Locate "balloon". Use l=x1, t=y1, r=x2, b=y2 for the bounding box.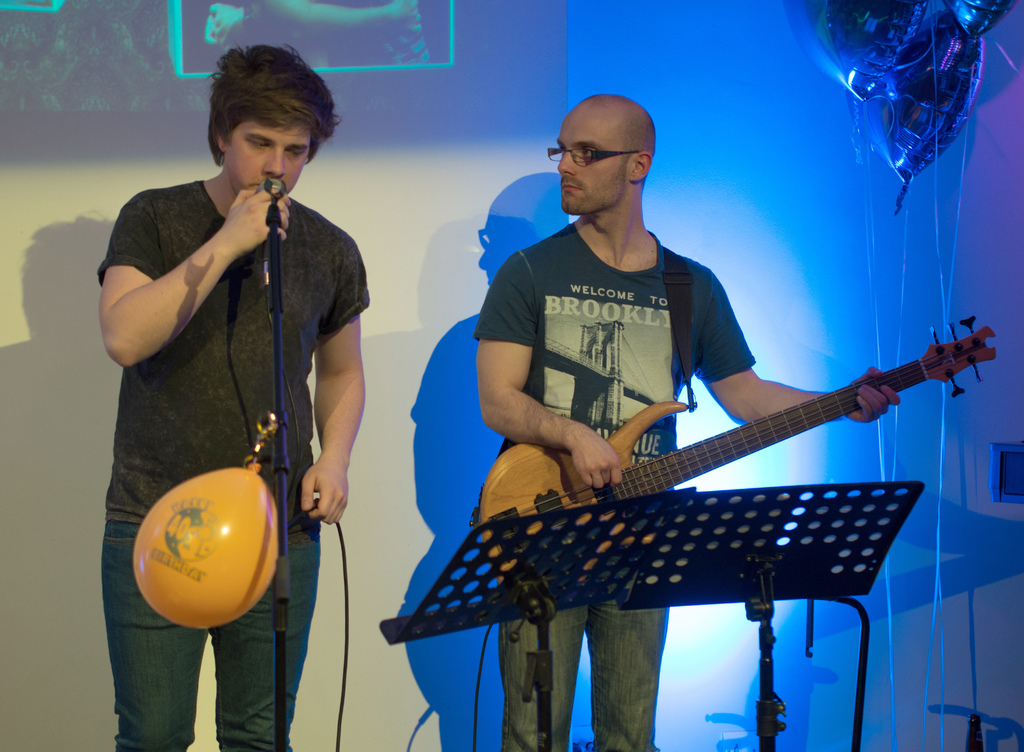
l=124, t=471, r=281, b=624.
